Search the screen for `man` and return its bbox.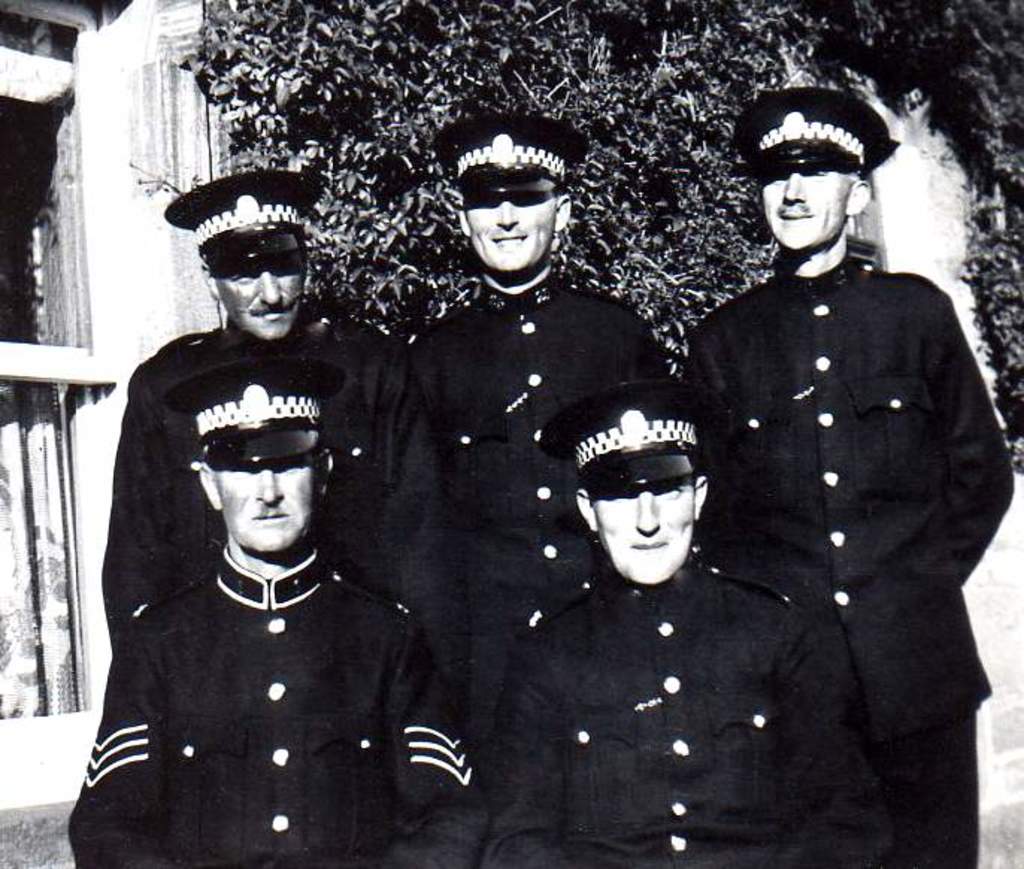
Found: region(52, 349, 500, 868).
